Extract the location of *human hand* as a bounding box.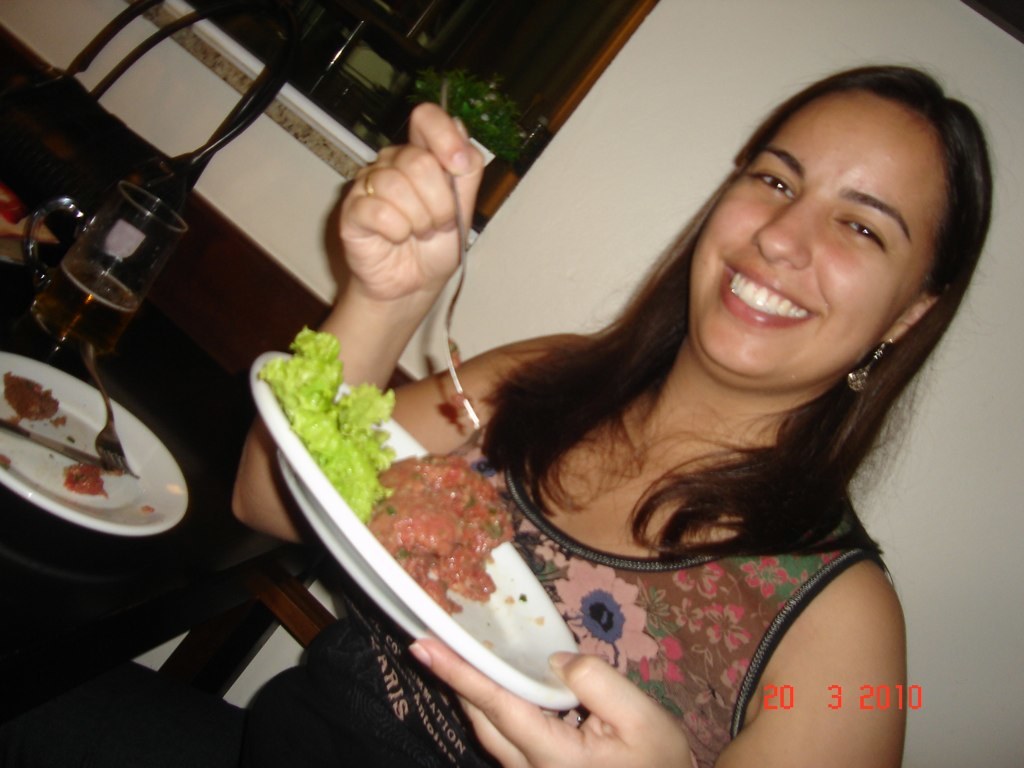
(314,109,499,325).
